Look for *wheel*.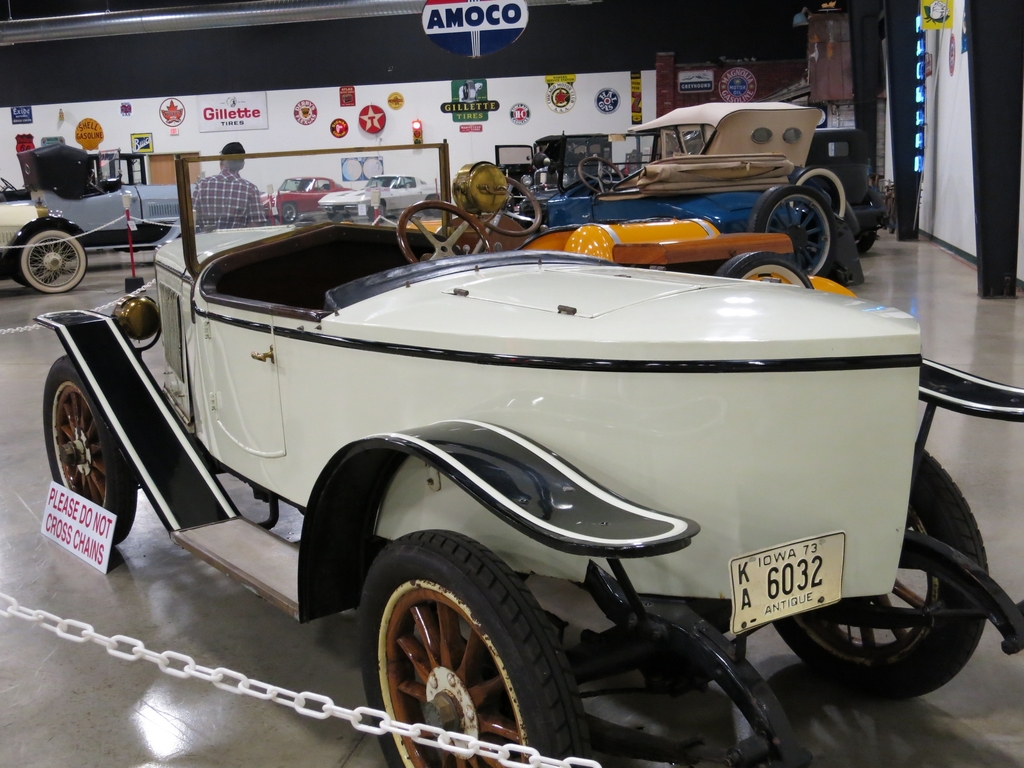
Found: locate(381, 202, 388, 221).
